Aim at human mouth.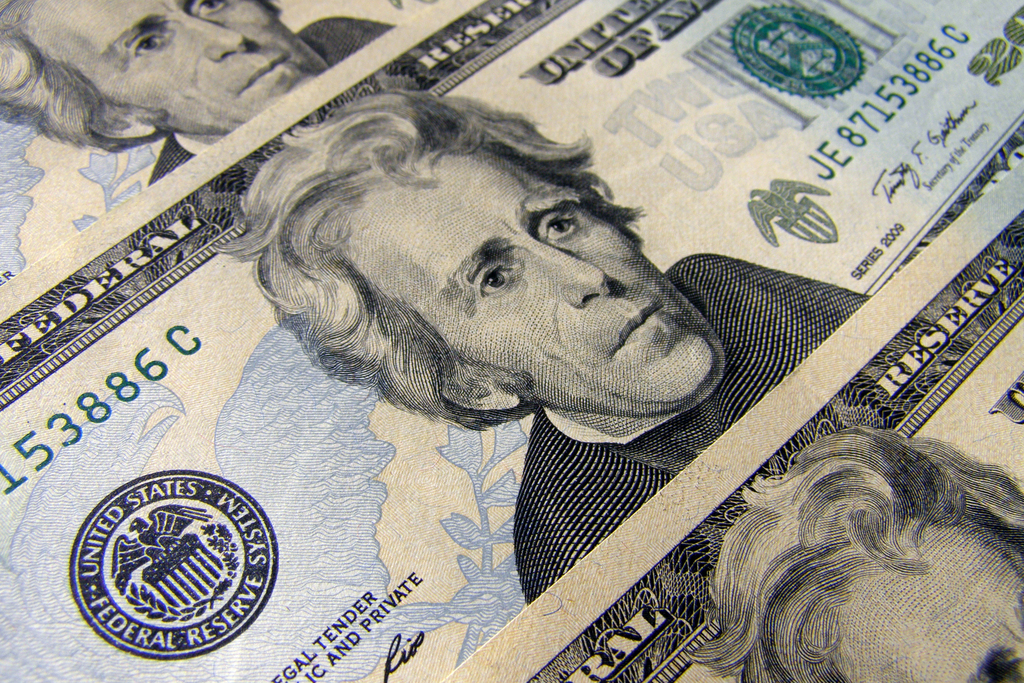
Aimed at {"left": 614, "top": 302, "right": 664, "bottom": 357}.
